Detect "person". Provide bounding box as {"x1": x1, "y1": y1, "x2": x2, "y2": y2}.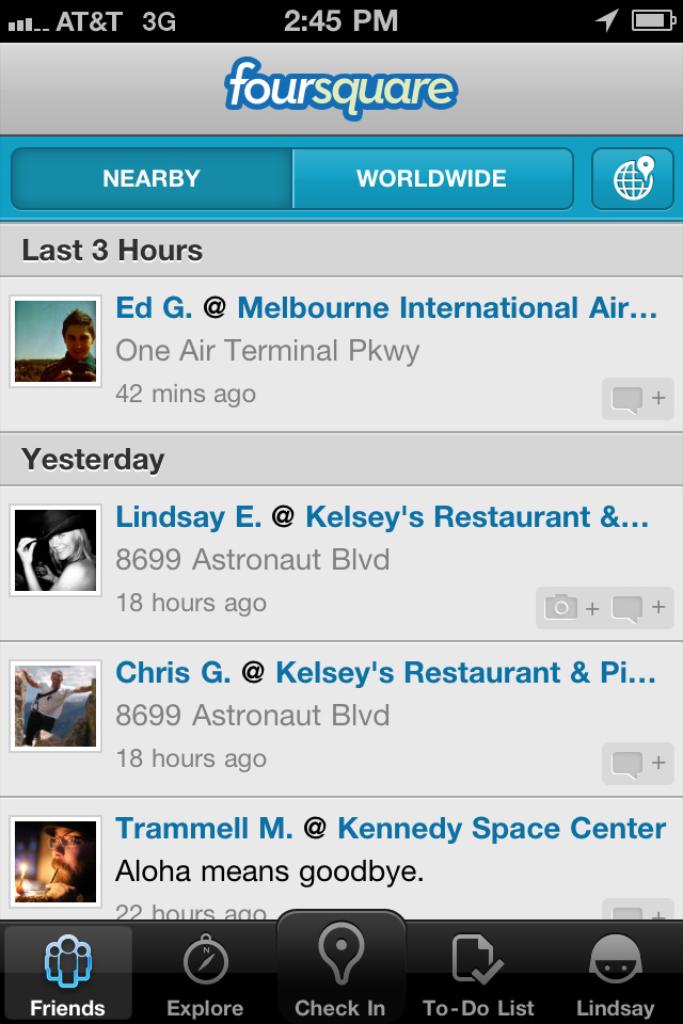
{"x1": 22, "y1": 670, "x2": 95, "y2": 739}.
